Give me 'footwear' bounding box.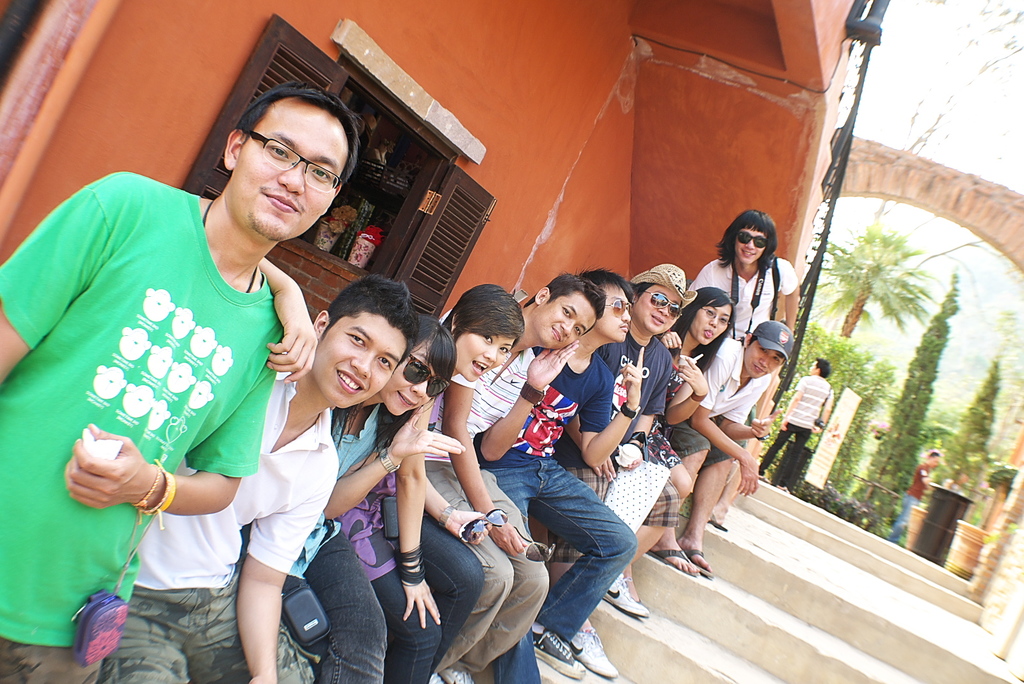
(644,547,703,578).
